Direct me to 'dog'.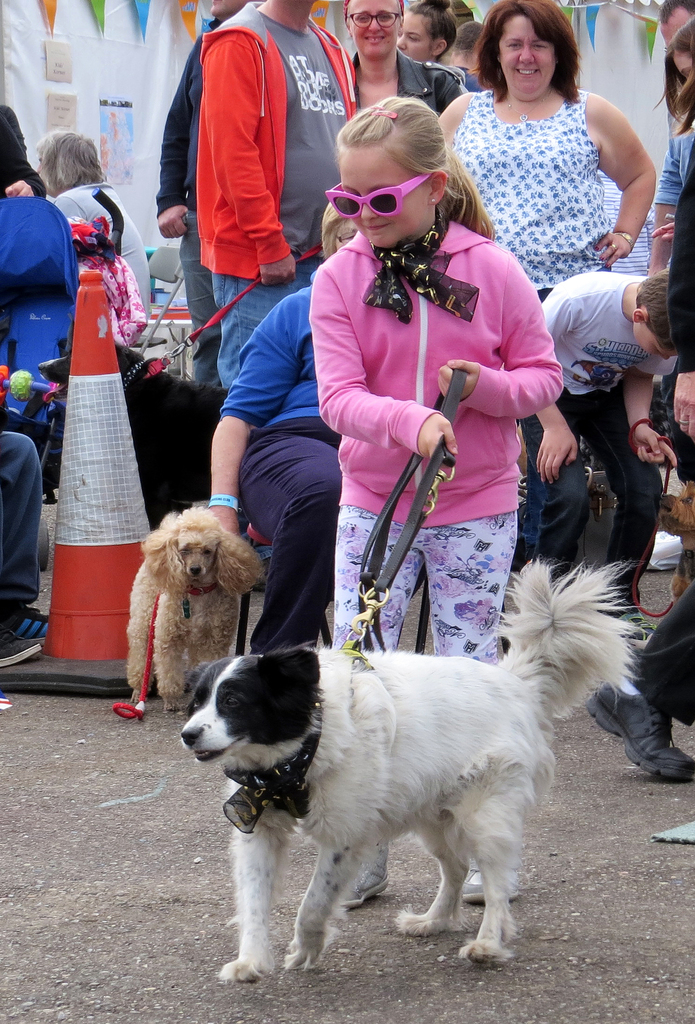
Direction: crop(172, 549, 650, 997).
